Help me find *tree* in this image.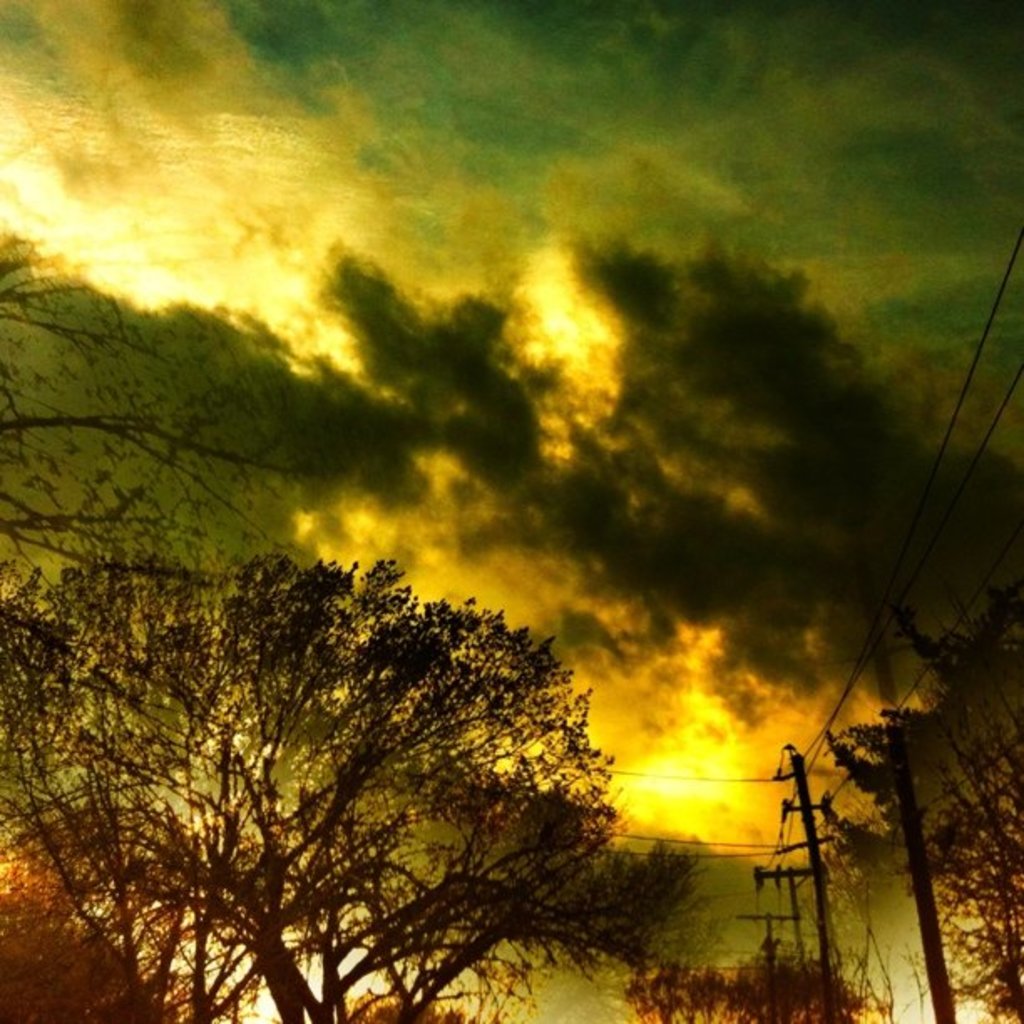
Found it: (x1=616, y1=934, x2=902, y2=1022).
